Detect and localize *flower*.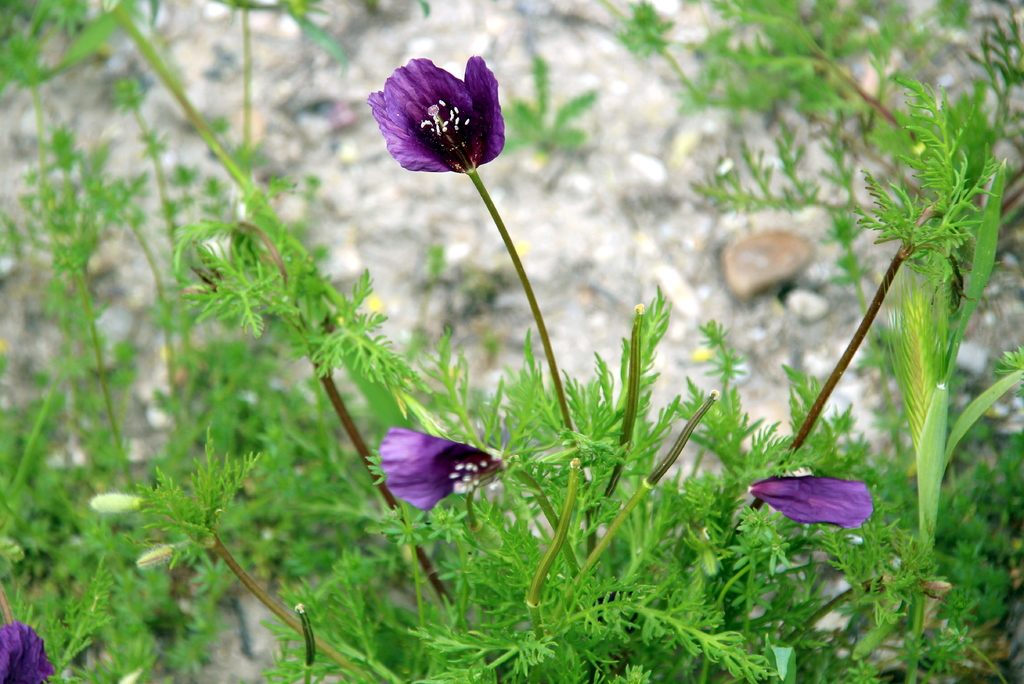
Localized at crop(0, 618, 53, 683).
